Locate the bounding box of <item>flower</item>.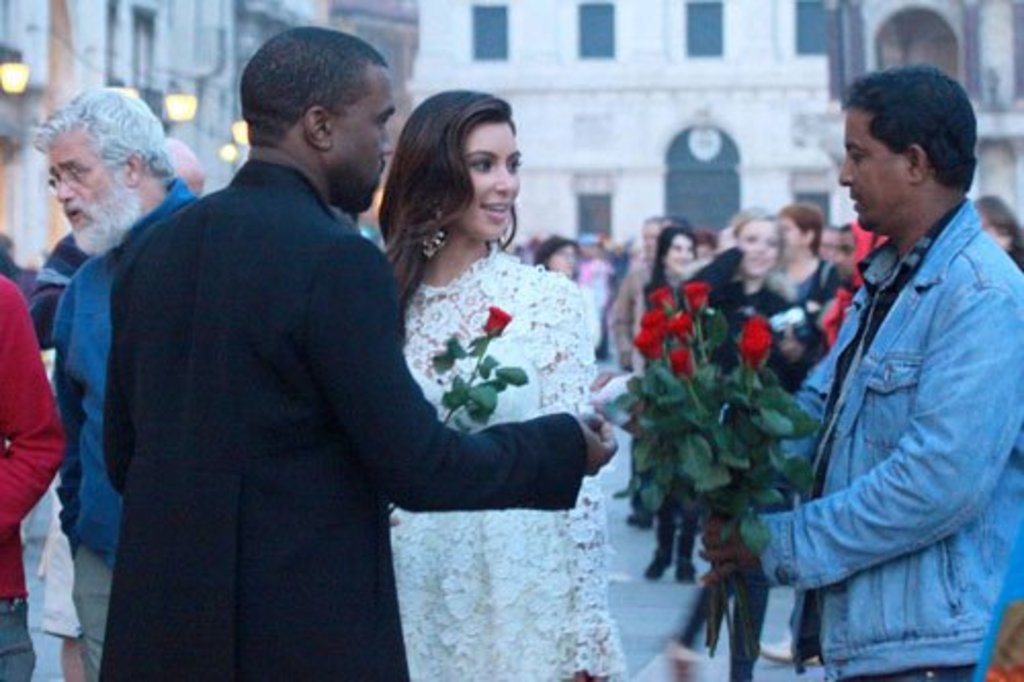
Bounding box: {"left": 682, "top": 281, "right": 713, "bottom": 324}.
